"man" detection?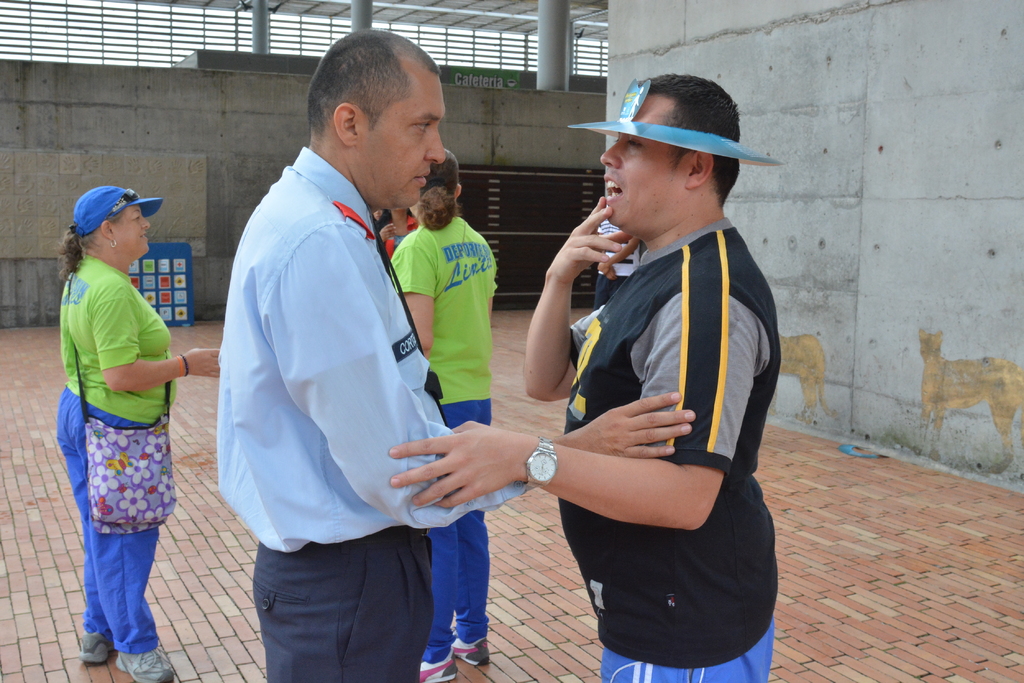
216 27 695 682
